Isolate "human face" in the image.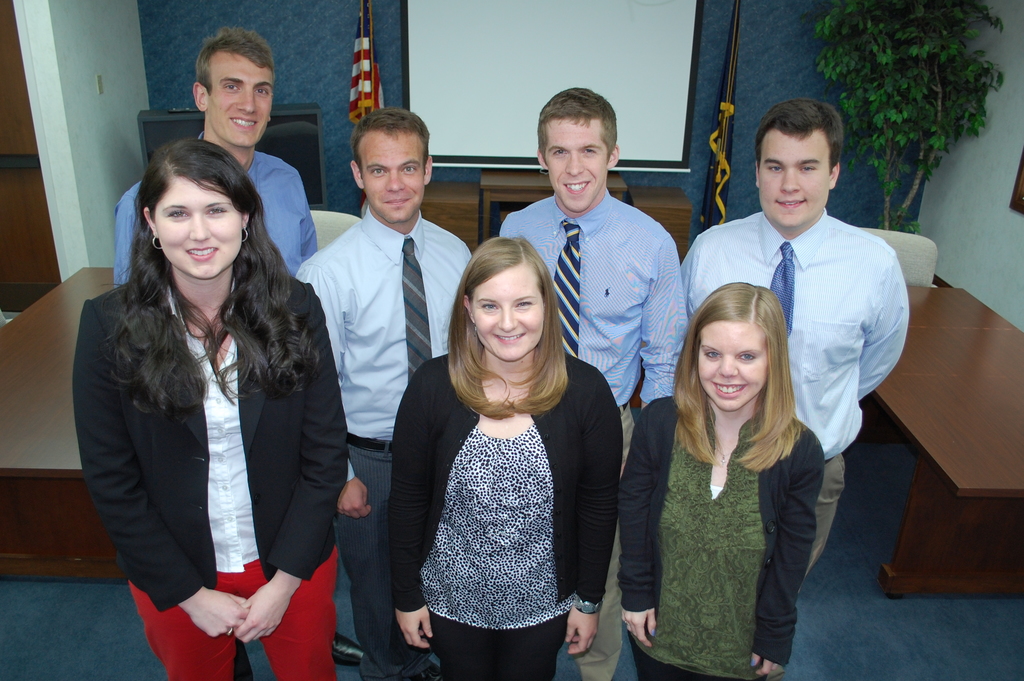
Isolated region: (546,119,608,211).
